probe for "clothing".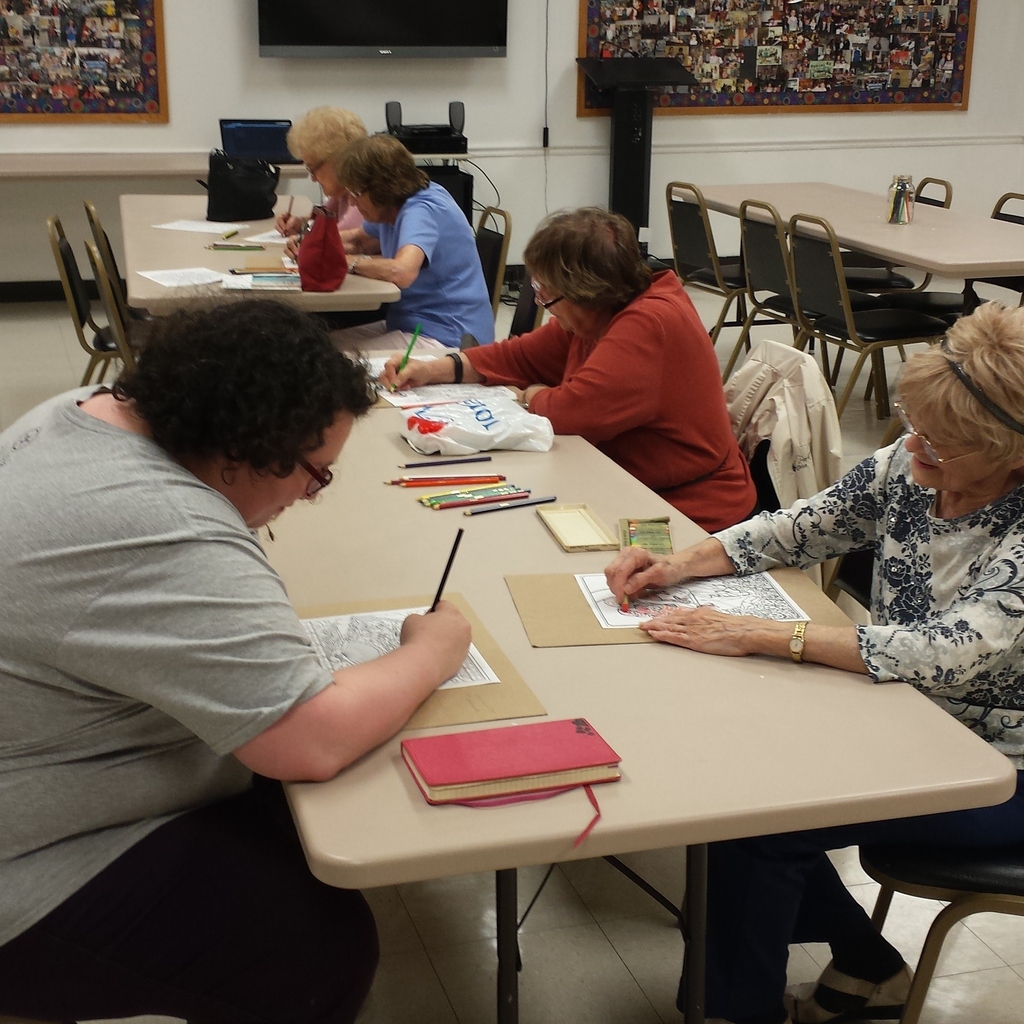
Probe result: l=371, t=178, r=495, b=379.
